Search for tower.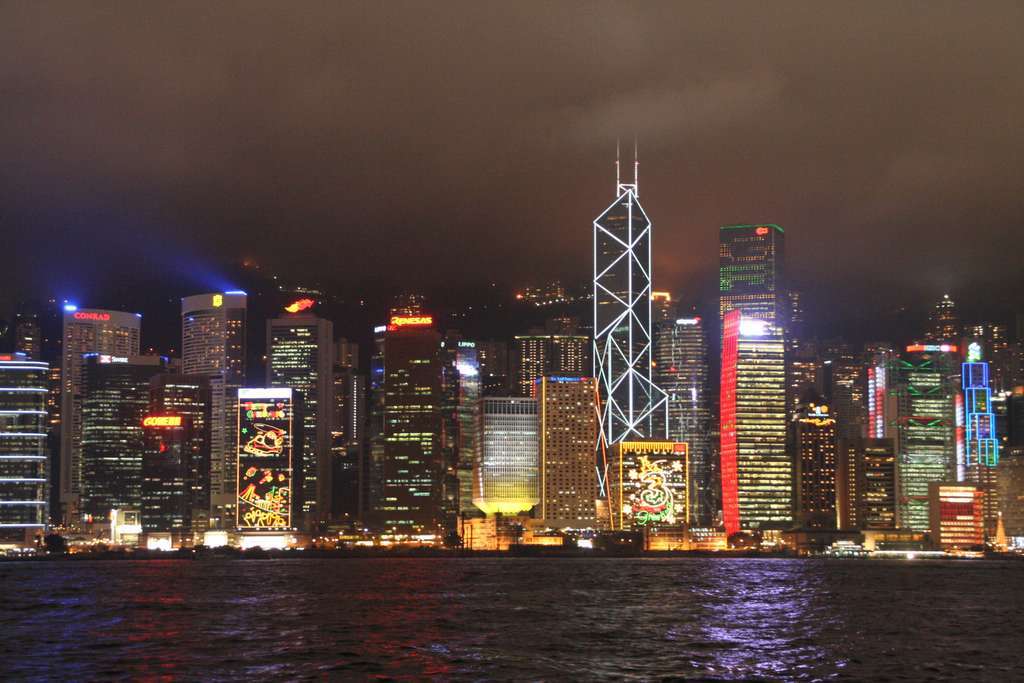
Found at 148:372:223:541.
